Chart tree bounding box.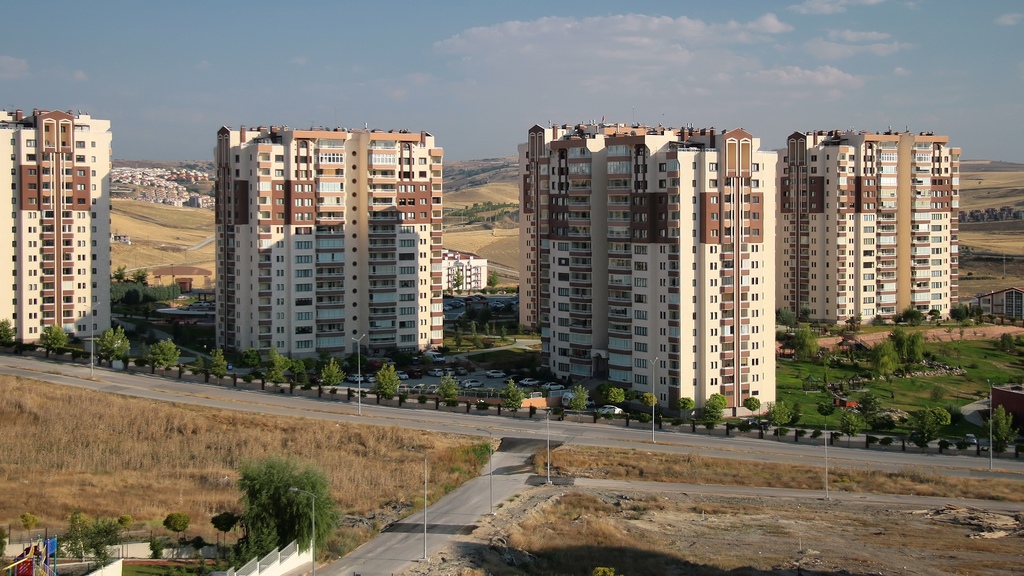
Charted: x1=840, y1=408, x2=863, y2=443.
